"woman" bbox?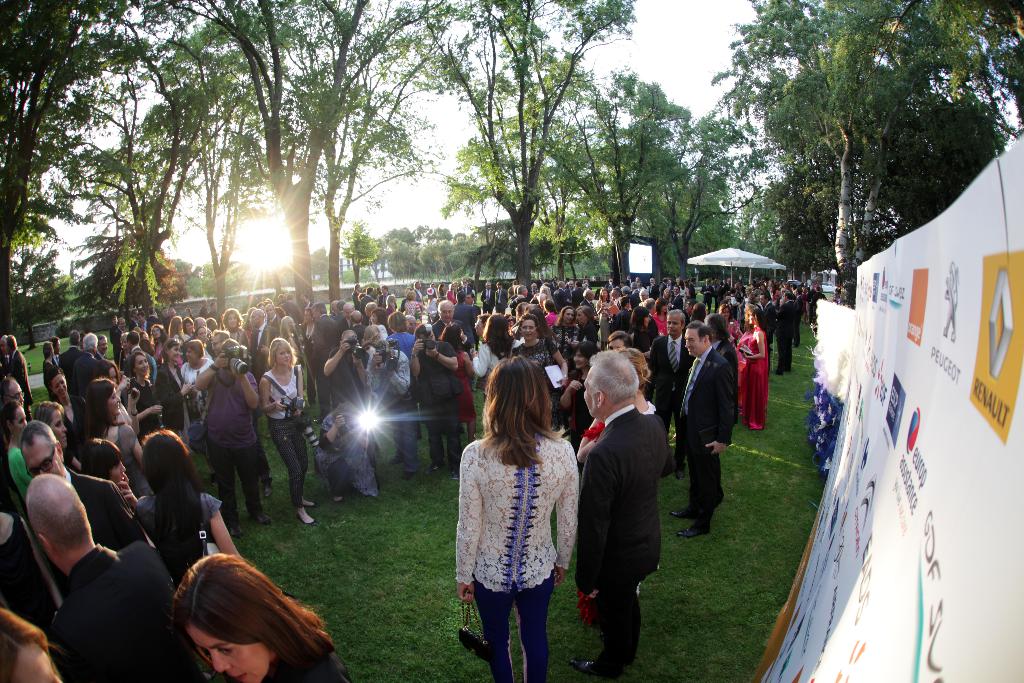
box=[385, 294, 397, 313]
